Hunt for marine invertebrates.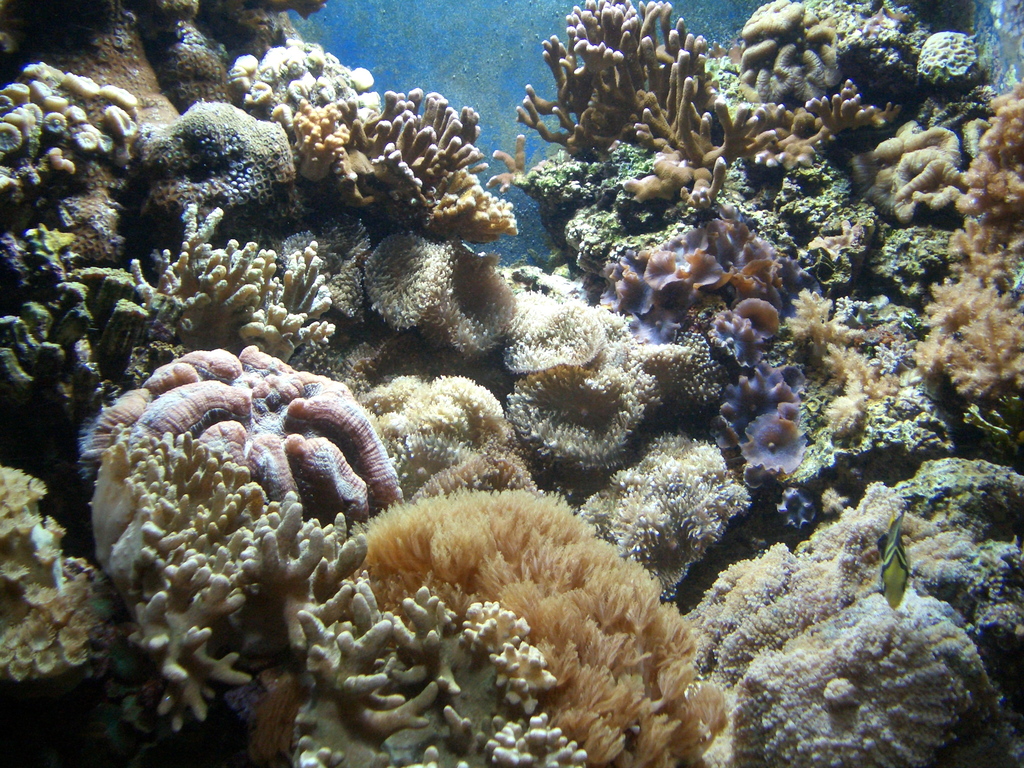
Hunted down at locate(493, 273, 630, 376).
